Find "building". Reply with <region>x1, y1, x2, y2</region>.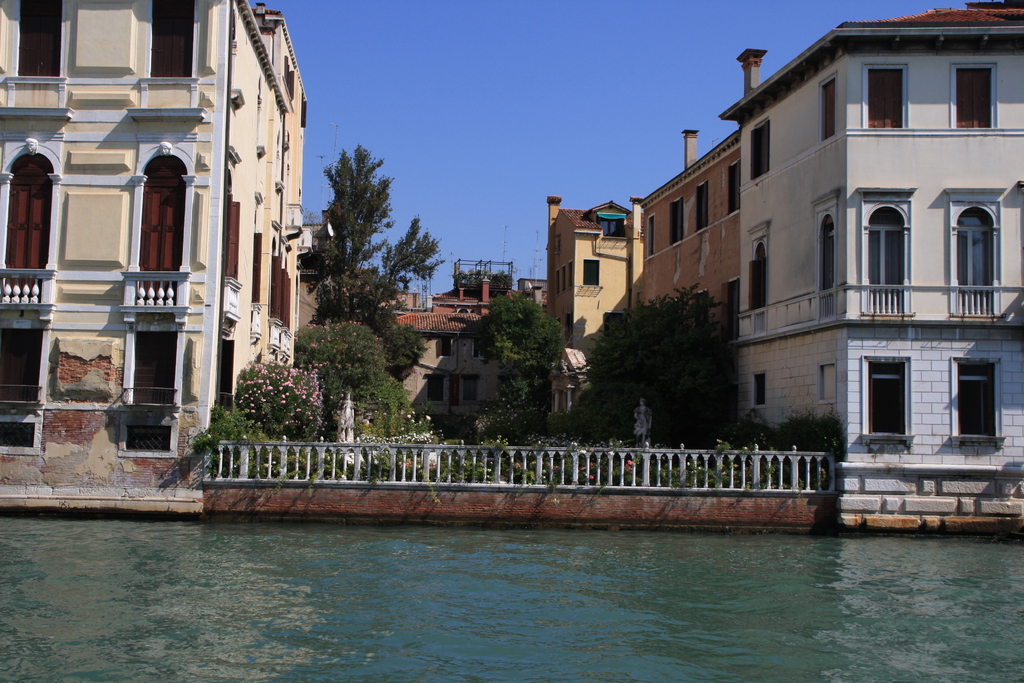
<region>717, 2, 1023, 527</region>.
